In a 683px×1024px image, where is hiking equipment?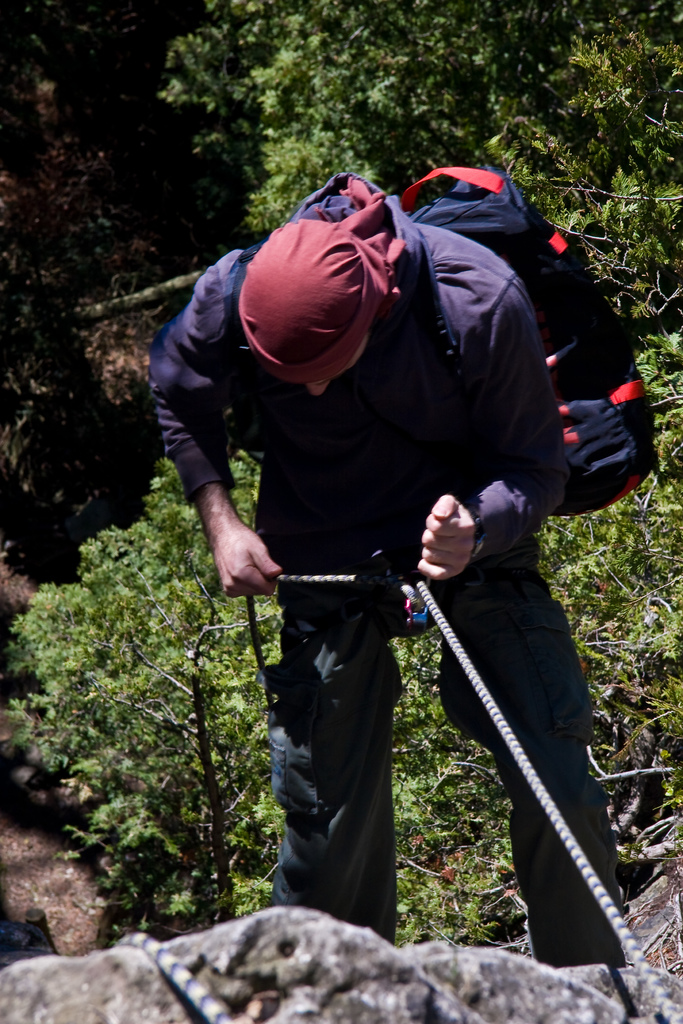
x1=391 y1=188 x2=650 y2=516.
